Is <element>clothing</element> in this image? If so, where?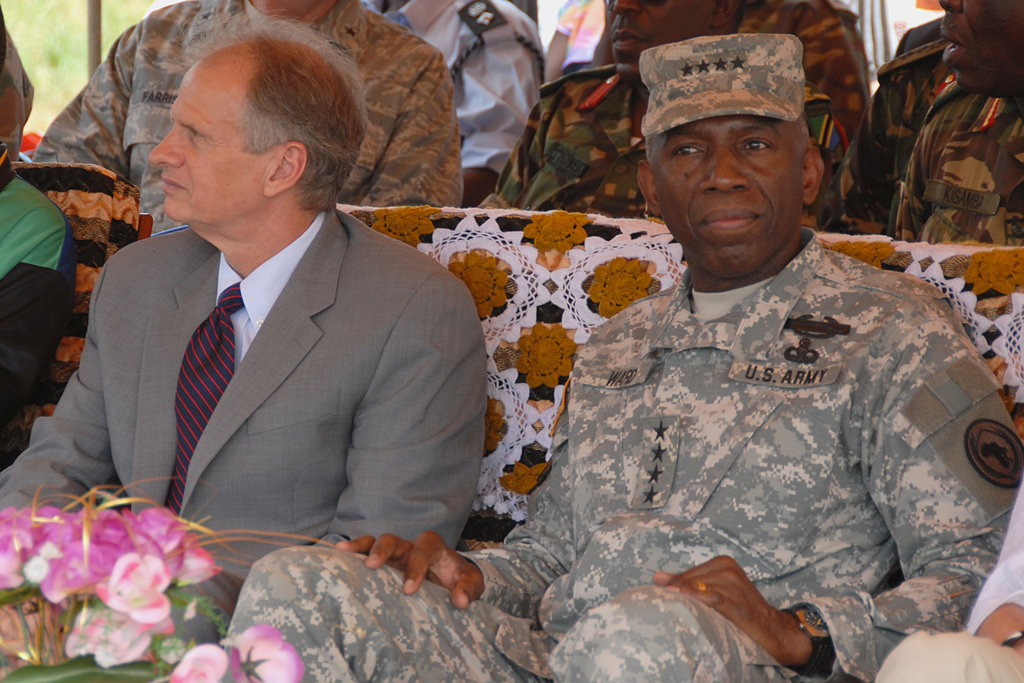
Yes, at (34, 0, 465, 206).
